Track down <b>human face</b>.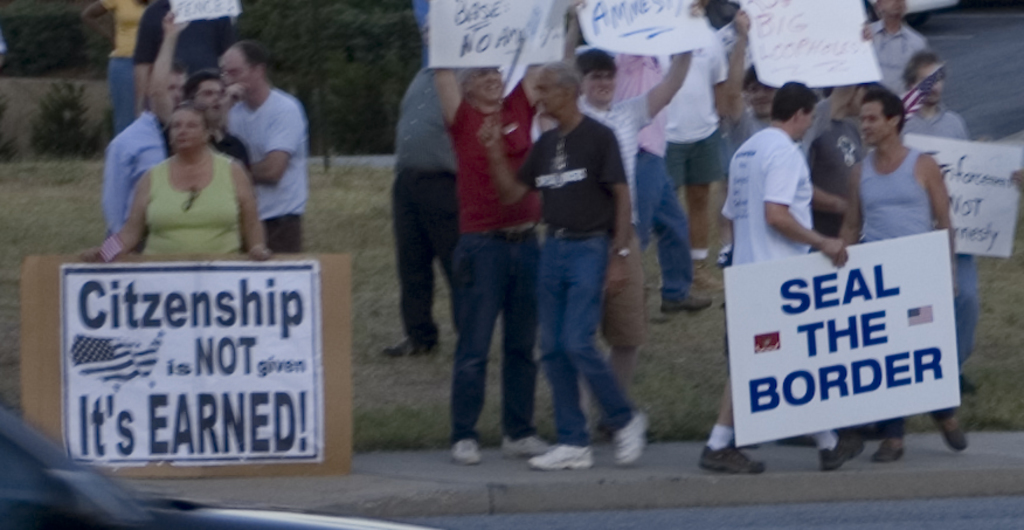
Tracked to bbox(863, 102, 892, 146).
